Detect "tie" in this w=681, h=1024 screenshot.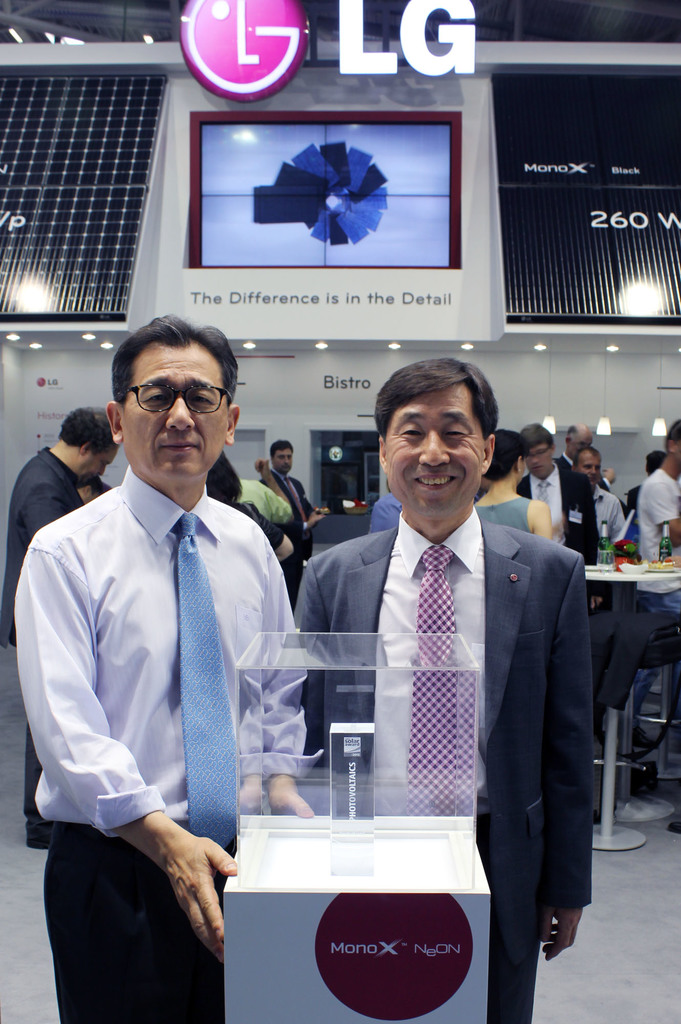
Detection: [x1=178, y1=513, x2=237, y2=849].
